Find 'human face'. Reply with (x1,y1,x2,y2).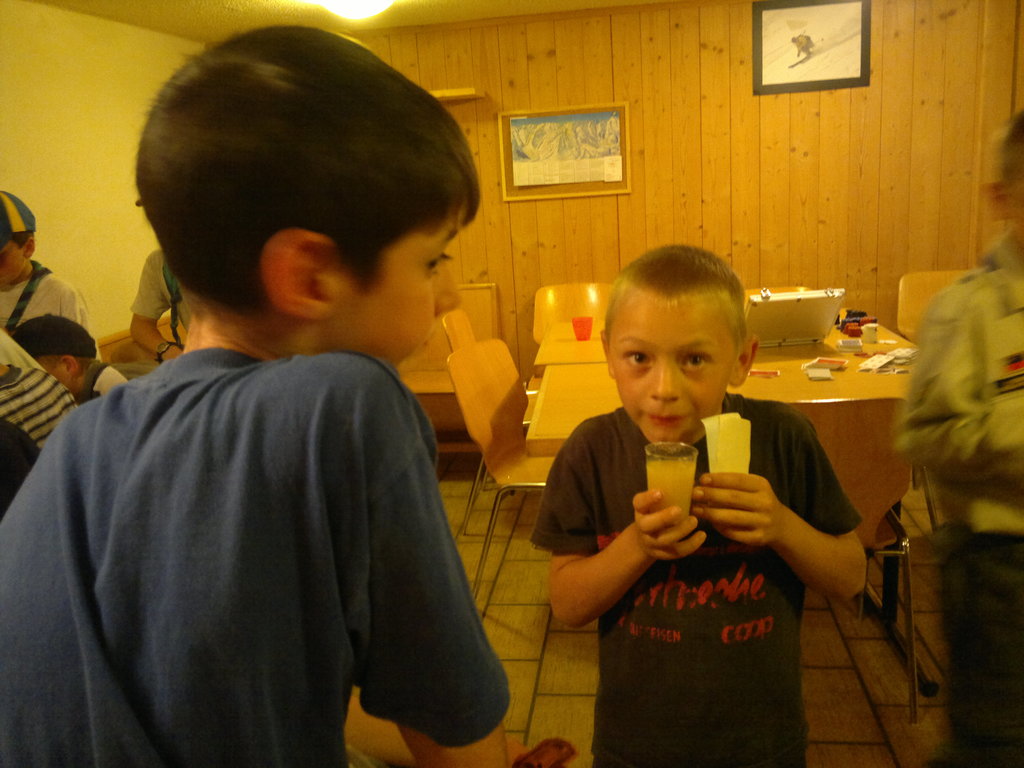
(334,196,467,362).
